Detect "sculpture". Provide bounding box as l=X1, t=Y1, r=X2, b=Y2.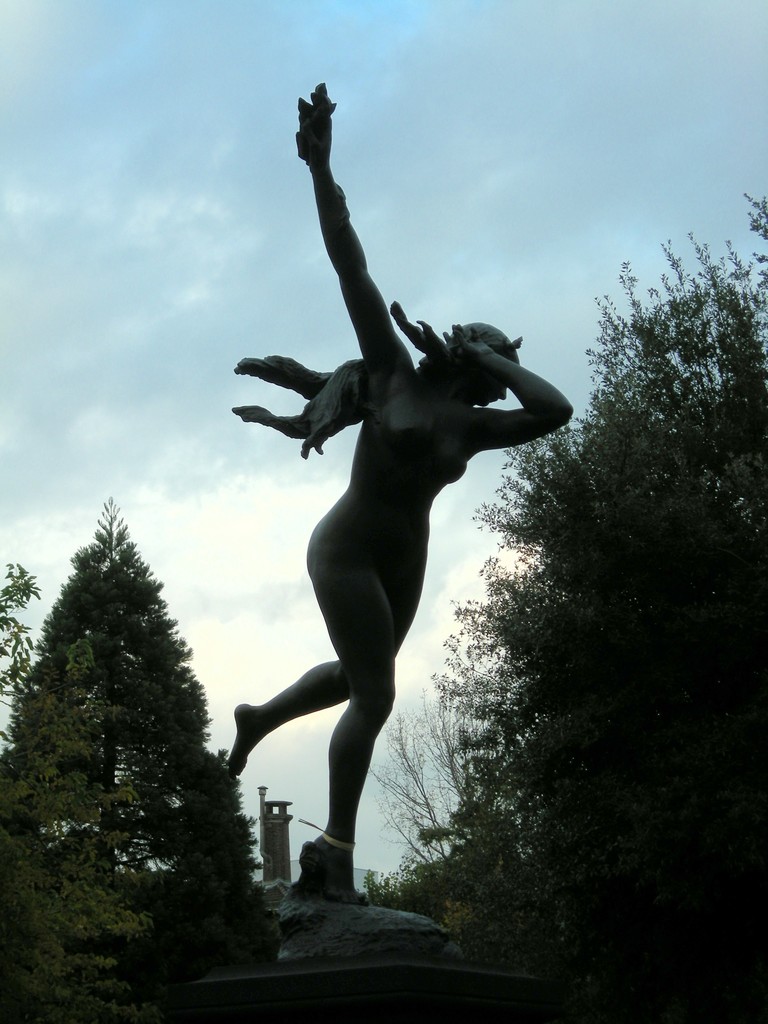
l=216, t=74, r=574, b=952.
